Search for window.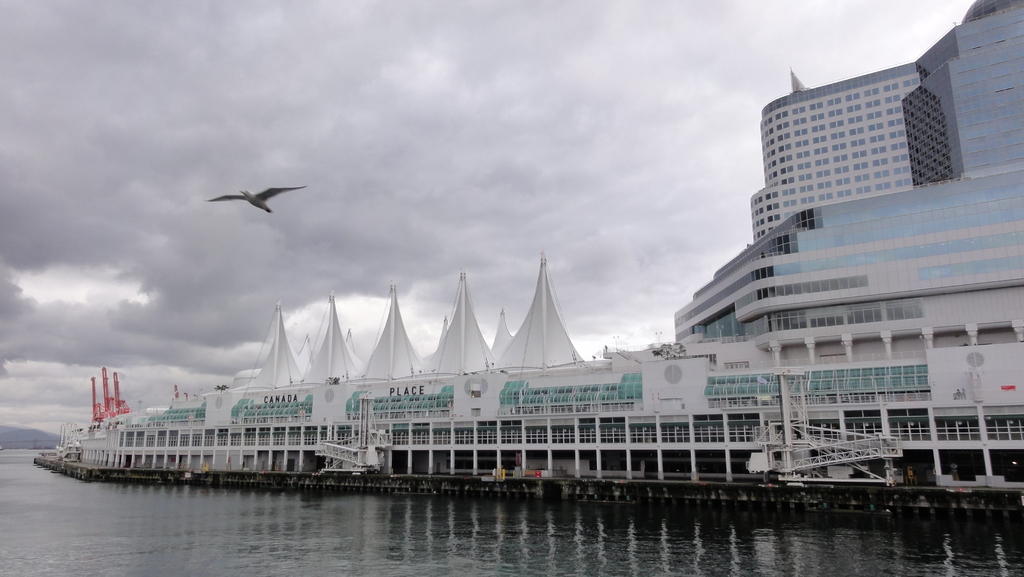
Found at rect(797, 194, 815, 203).
